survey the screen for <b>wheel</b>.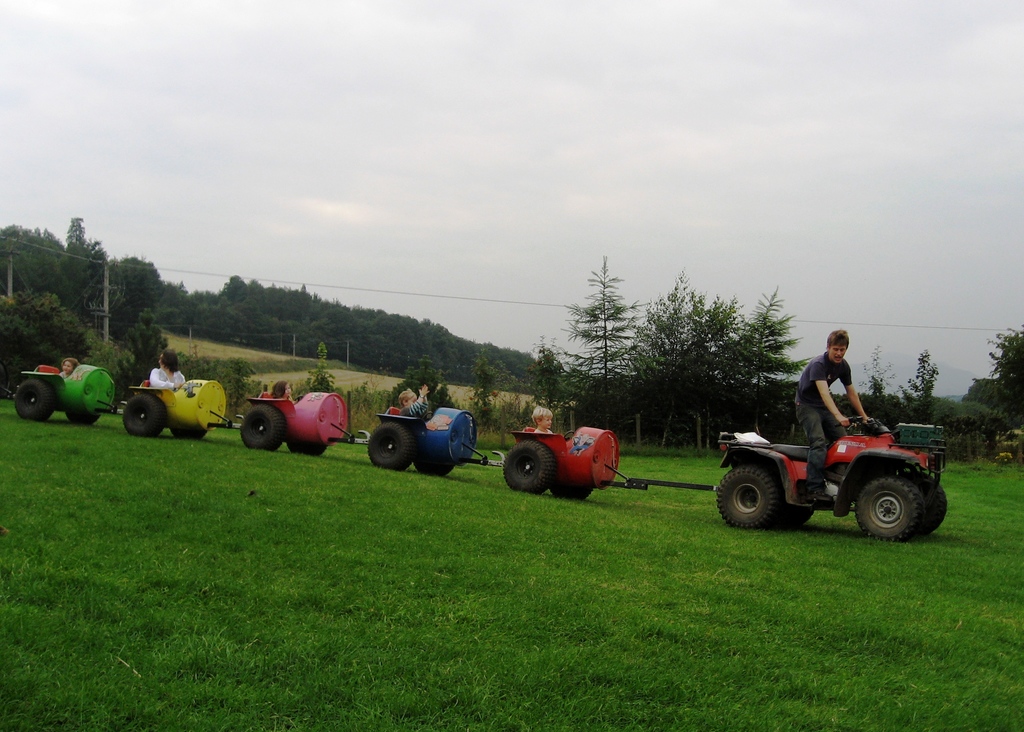
Survey found: box(504, 441, 553, 494).
